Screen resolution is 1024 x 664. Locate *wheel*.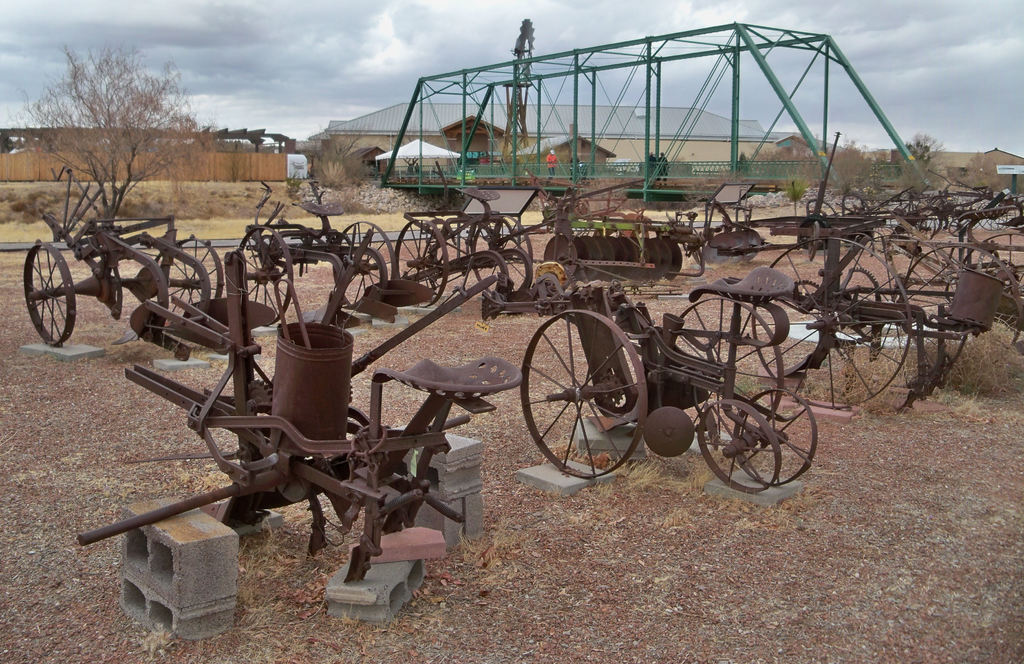
box(920, 205, 941, 238).
